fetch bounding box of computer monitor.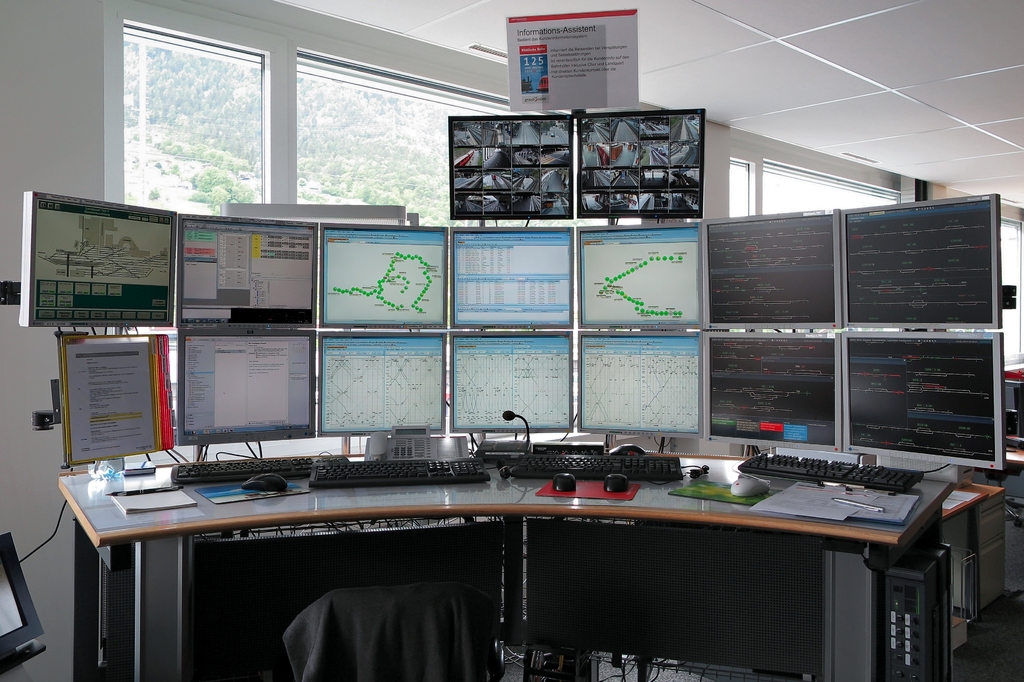
Bbox: <box>846,331,1012,472</box>.
